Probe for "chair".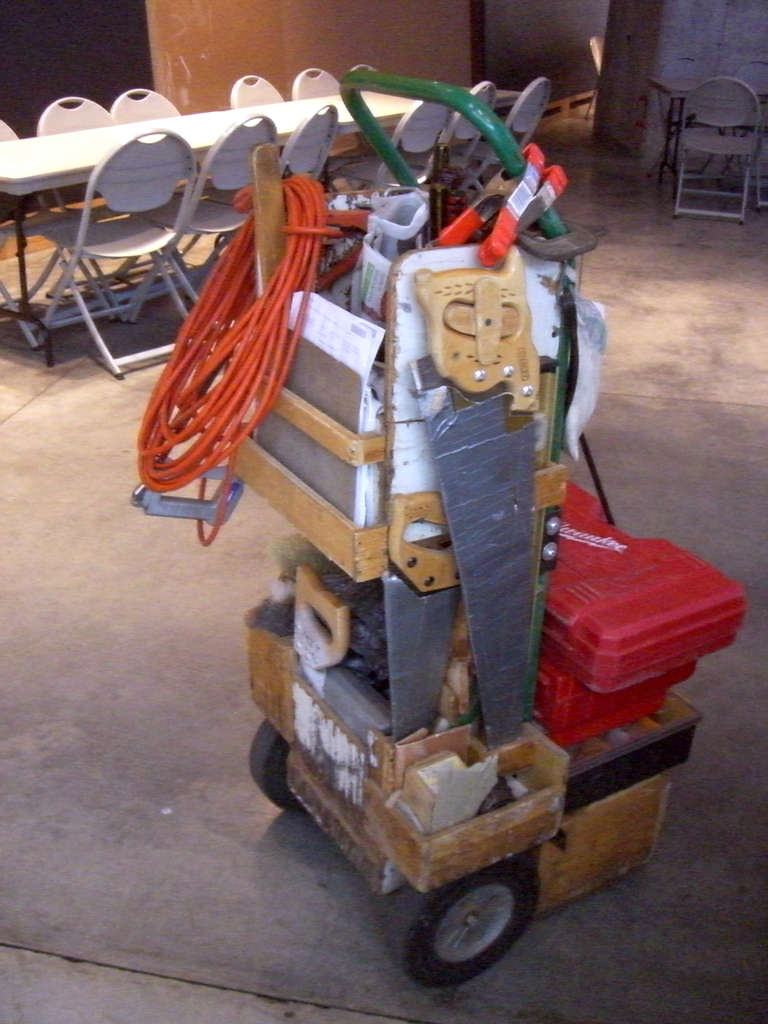
Probe result: [0,120,114,330].
